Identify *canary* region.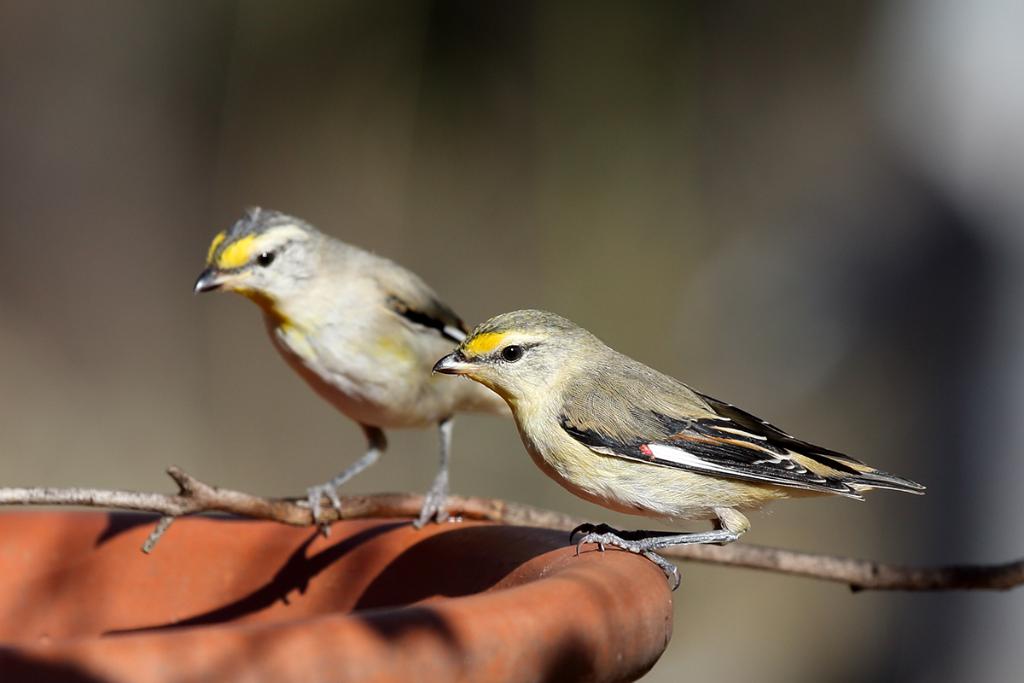
Region: (194,207,512,536).
